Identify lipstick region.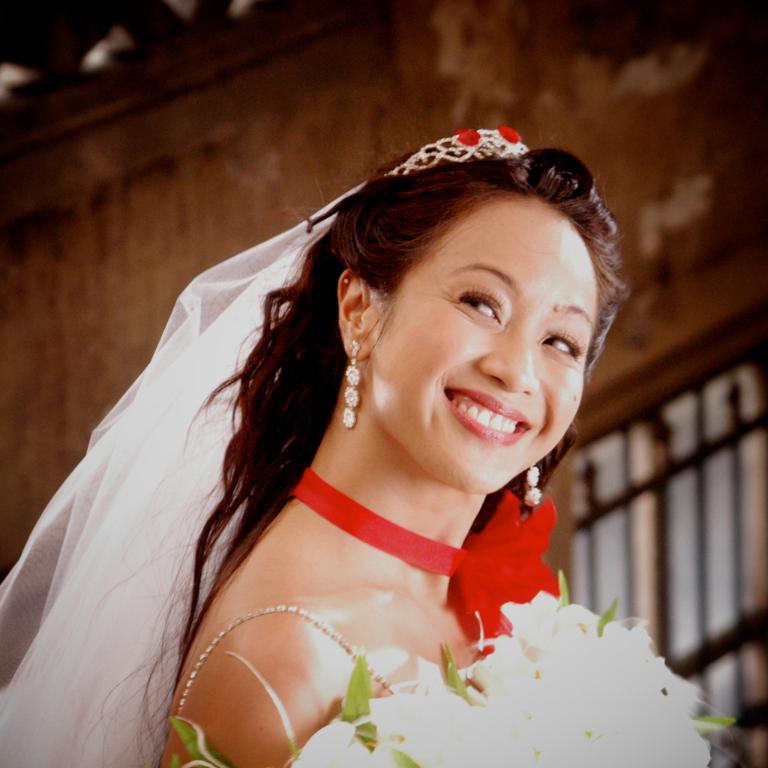
Region: bbox=[444, 391, 528, 446].
